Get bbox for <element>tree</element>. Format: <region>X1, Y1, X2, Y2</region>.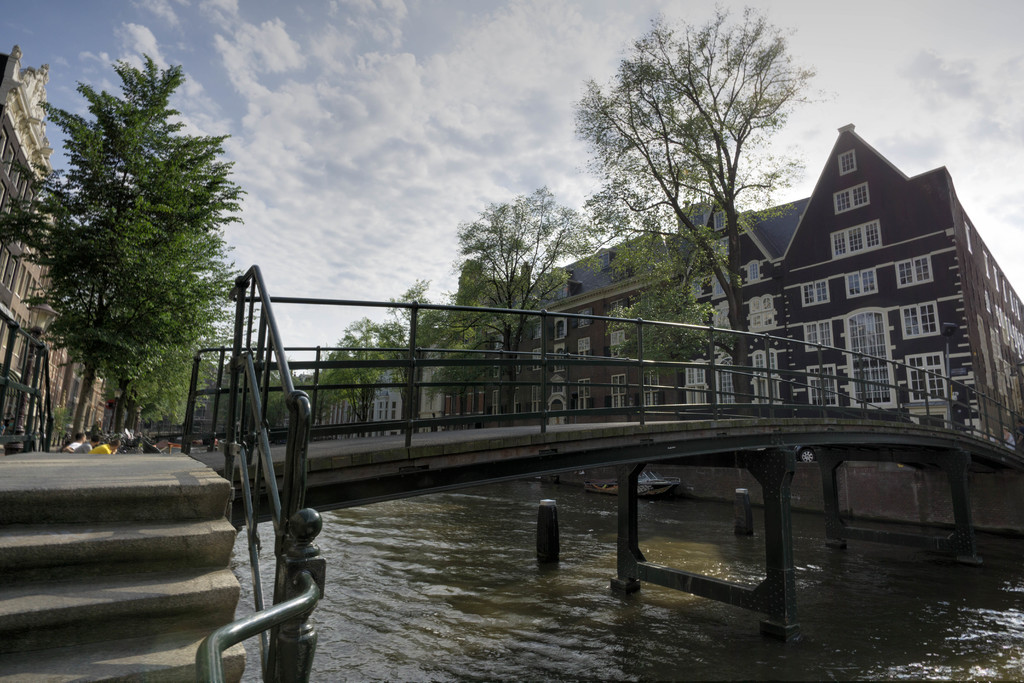
<region>353, 279, 490, 424</region>.
